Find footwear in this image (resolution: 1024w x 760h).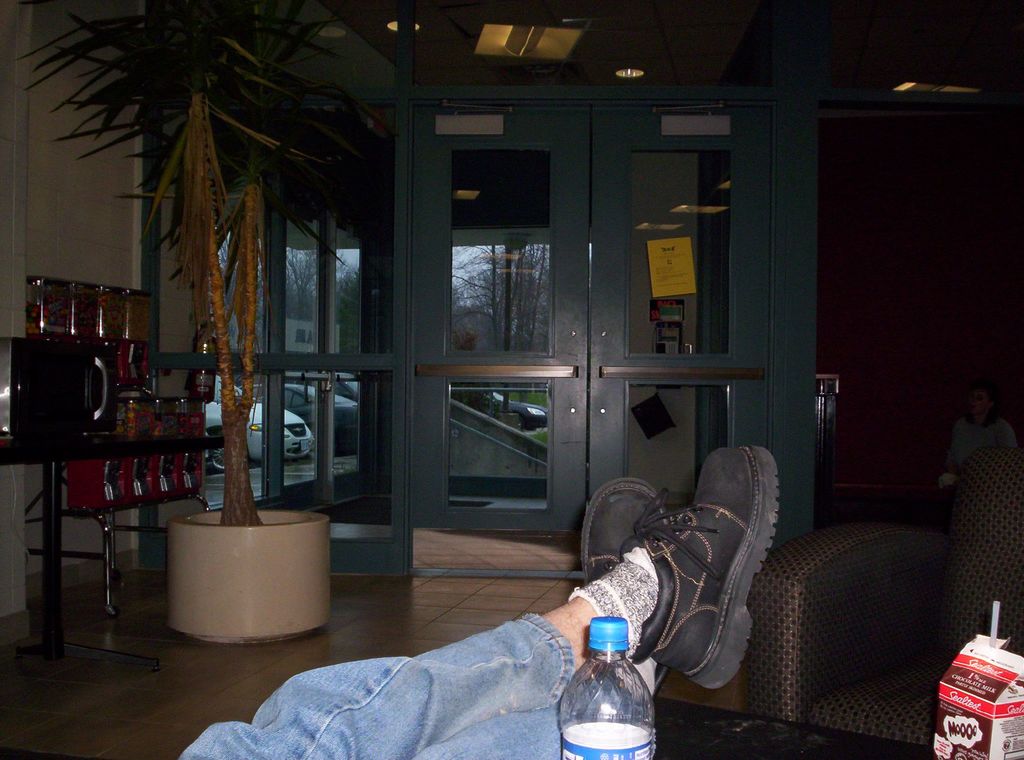
577,477,674,690.
